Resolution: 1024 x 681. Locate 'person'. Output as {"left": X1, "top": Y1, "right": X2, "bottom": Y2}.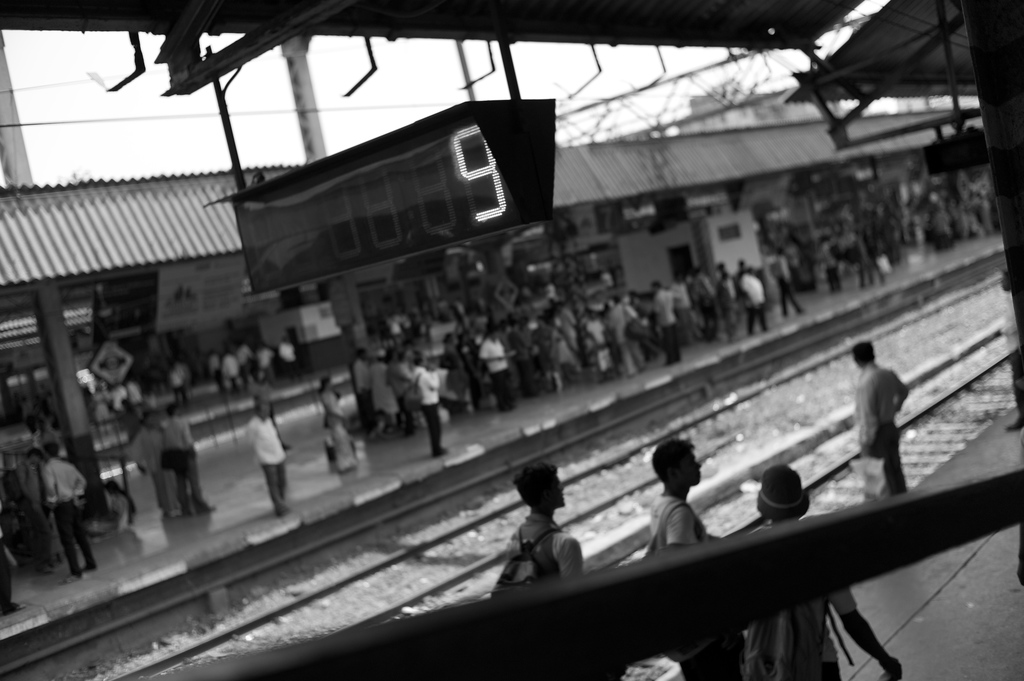
{"left": 735, "top": 465, "right": 904, "bottom": 680}.
